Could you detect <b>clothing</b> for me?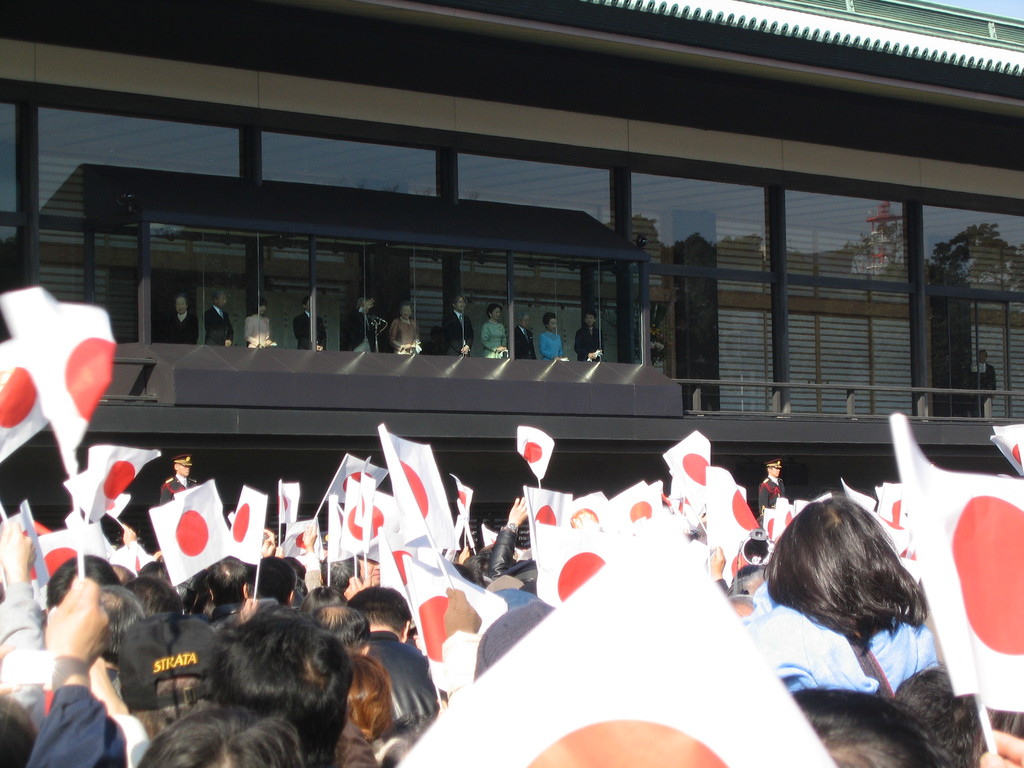
Detection result: left=484, top=319, right=509, bottom=362.
